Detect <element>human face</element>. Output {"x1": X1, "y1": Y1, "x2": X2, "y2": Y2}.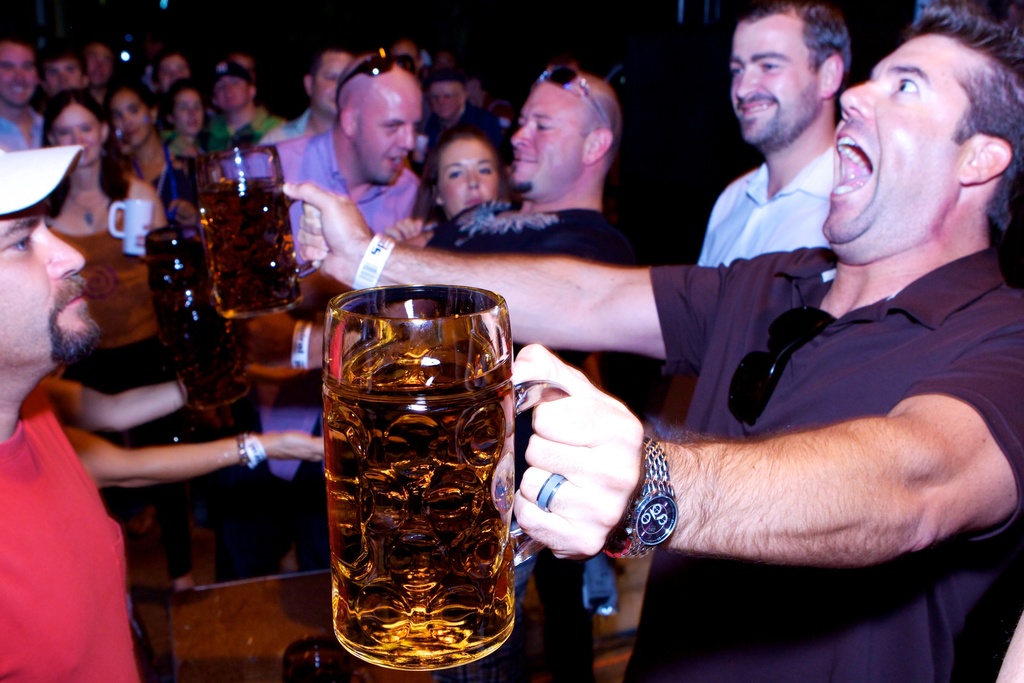
{"x1": 737, "y1": 19, "x2": 819, "y2": 139}.
